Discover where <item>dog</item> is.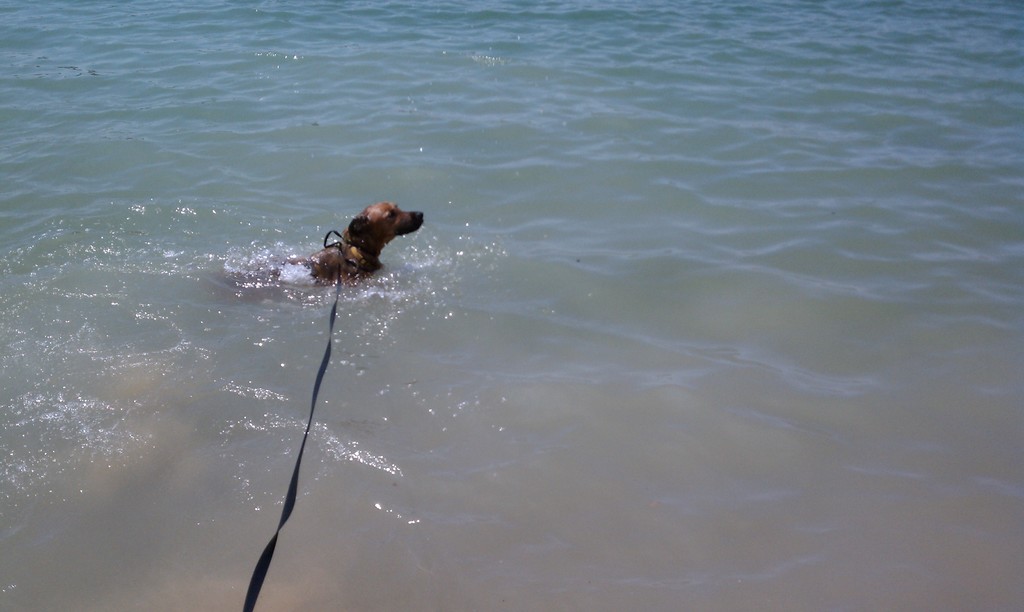
Discovered at (x1=228, y1=199, x2=425, y2=309).
